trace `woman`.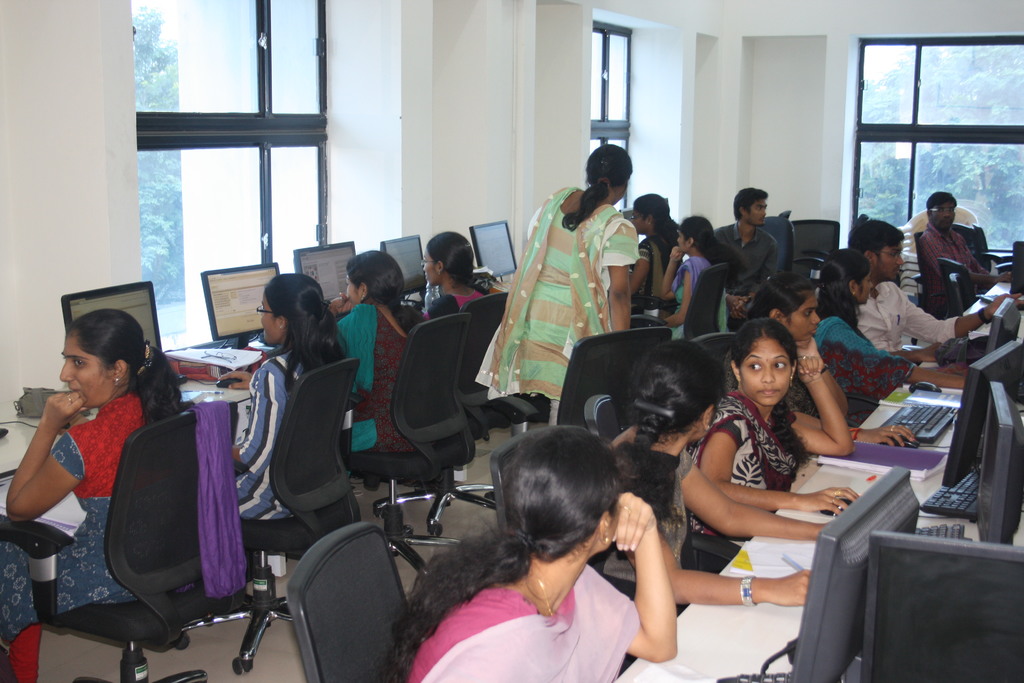
Traced to rect(232, 269, 344, 523).
